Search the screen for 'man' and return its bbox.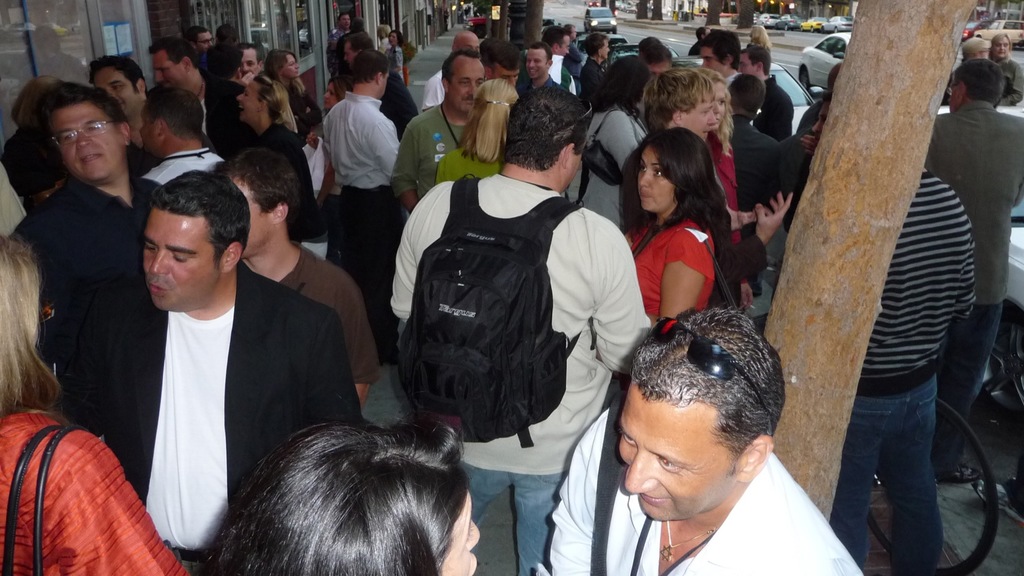
Found: locate(392, 50, 488, 220).
